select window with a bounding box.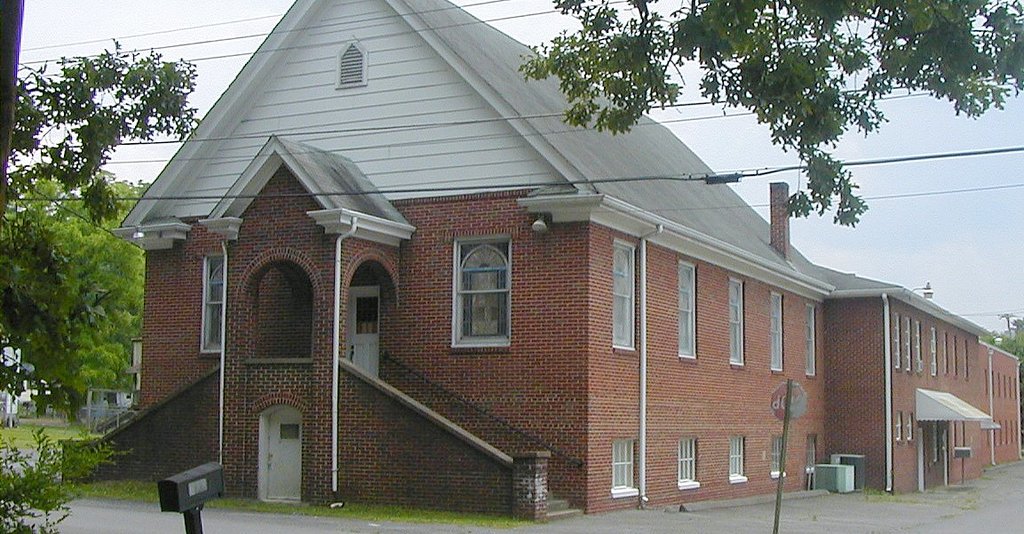
rect(771, 290, 787, 371).
